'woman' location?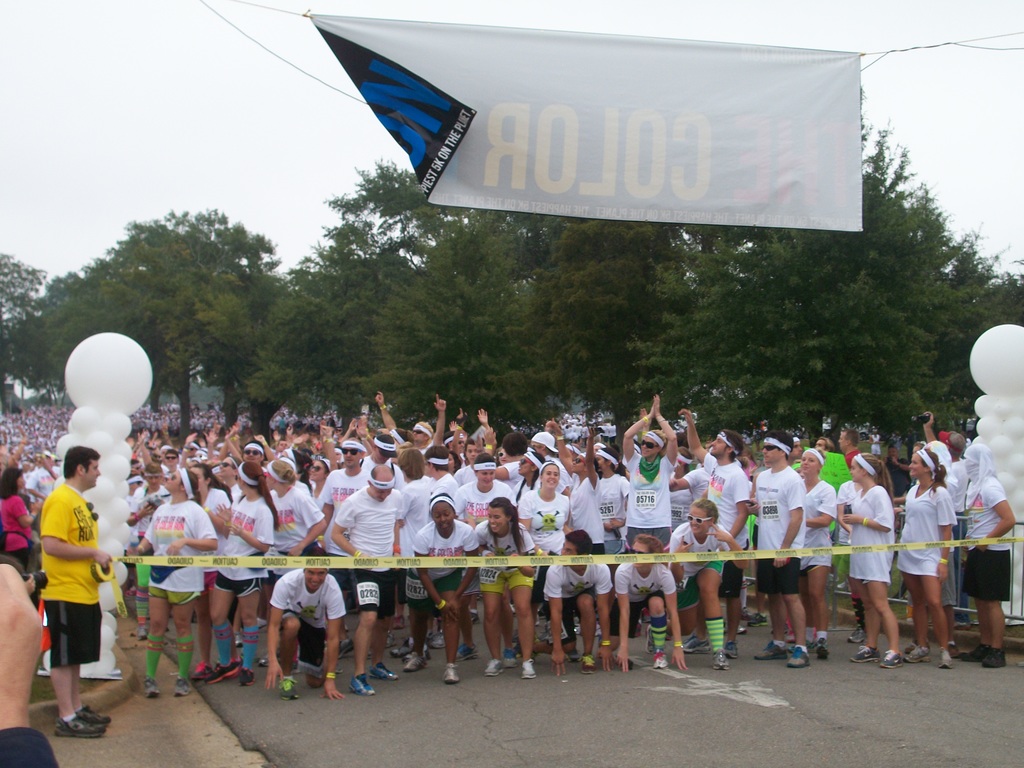
crop(842, 450, 902, 663)
